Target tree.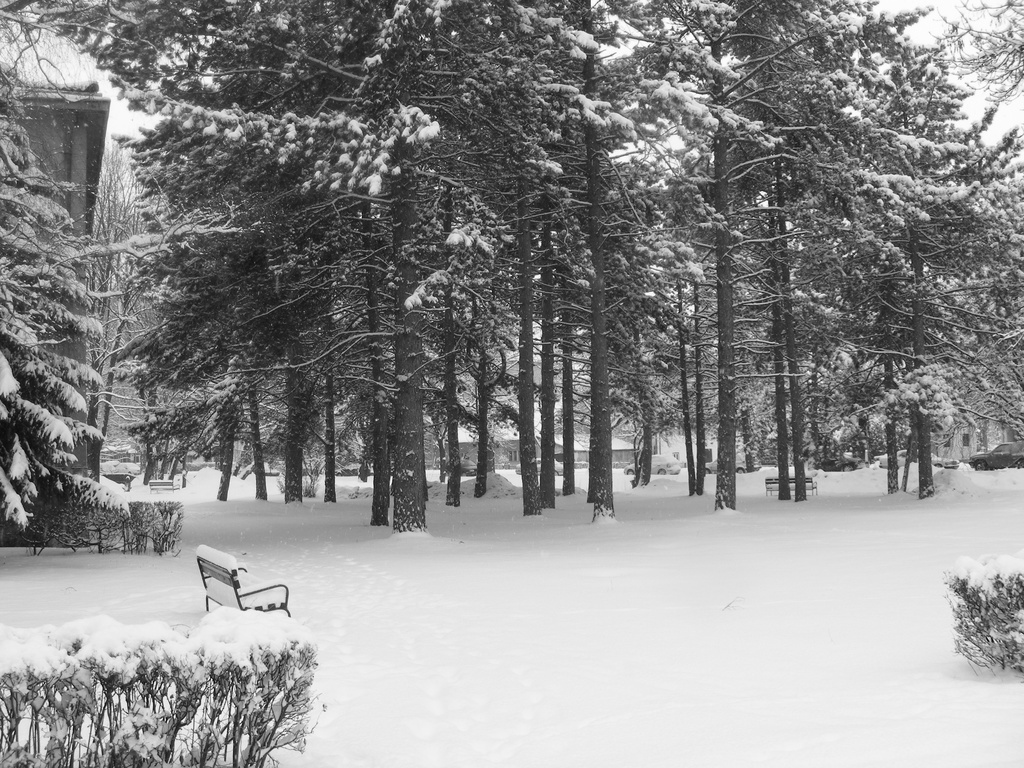
Target region: <bbox>401, 0, 463, 524</bbox>.
